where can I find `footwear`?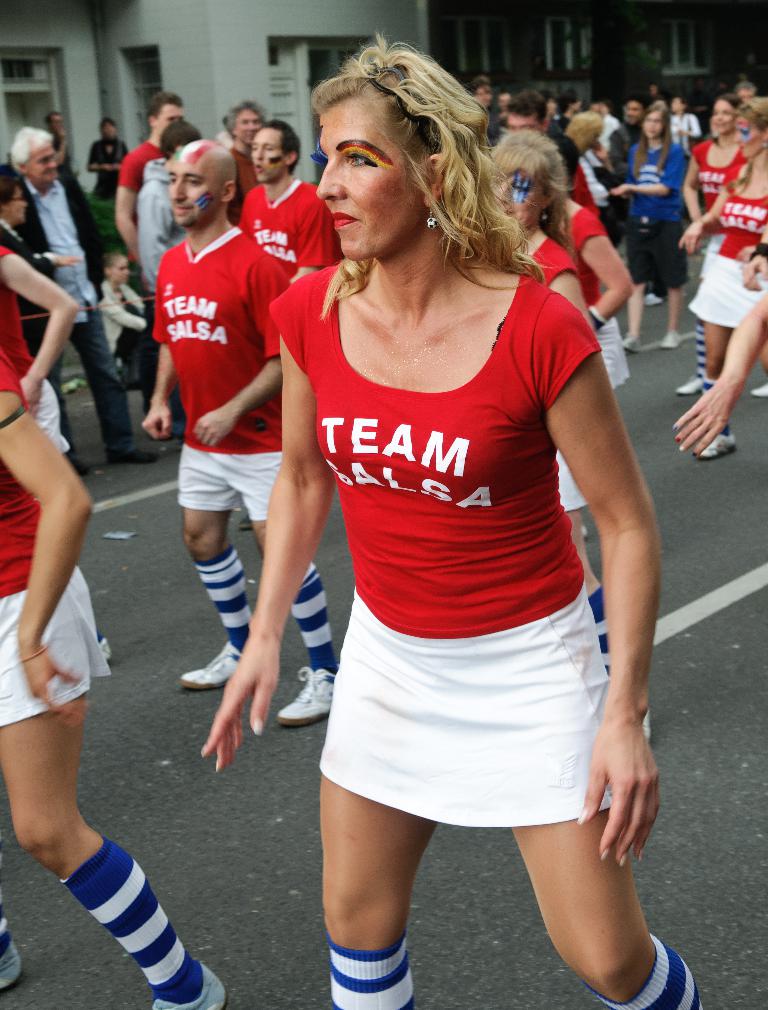
You can find it at Rect(616, 339, 640, 357).
